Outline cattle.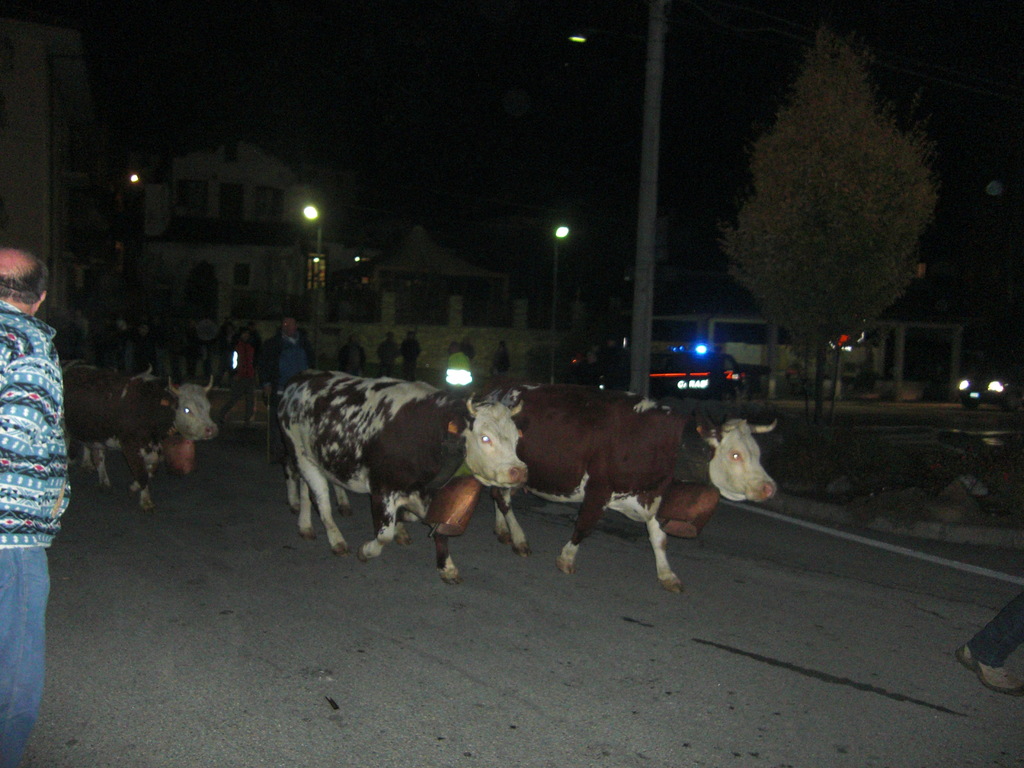
Outline: 278 368 528 584.
